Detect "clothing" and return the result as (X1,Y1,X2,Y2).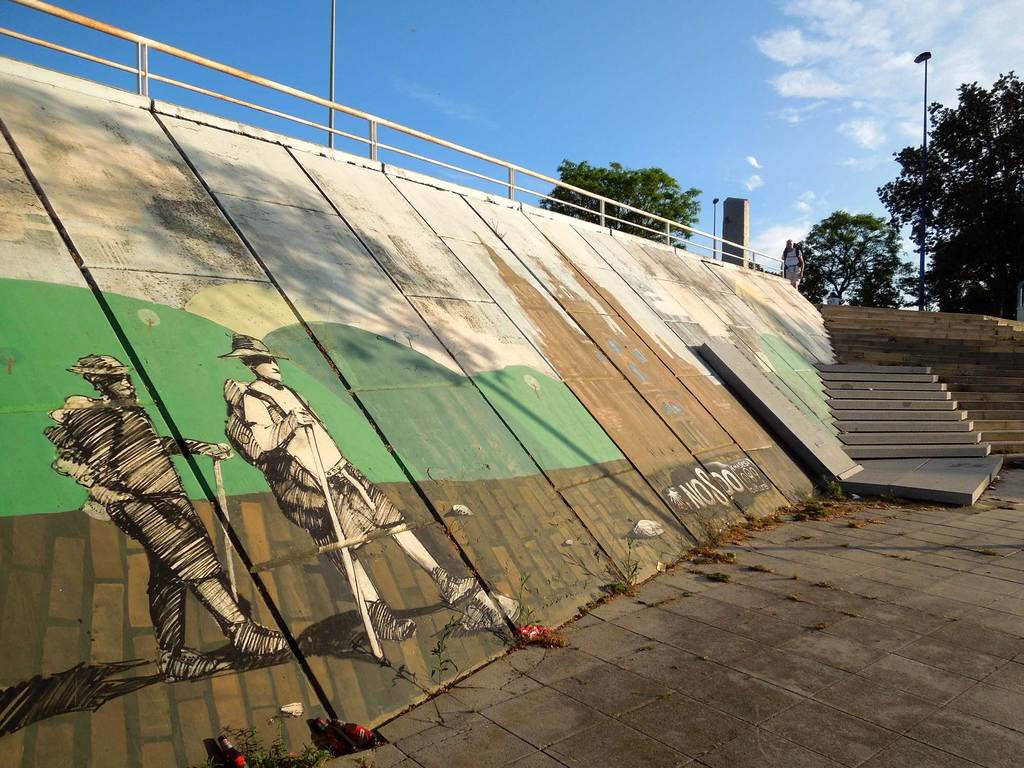
(782,247,804,285).
